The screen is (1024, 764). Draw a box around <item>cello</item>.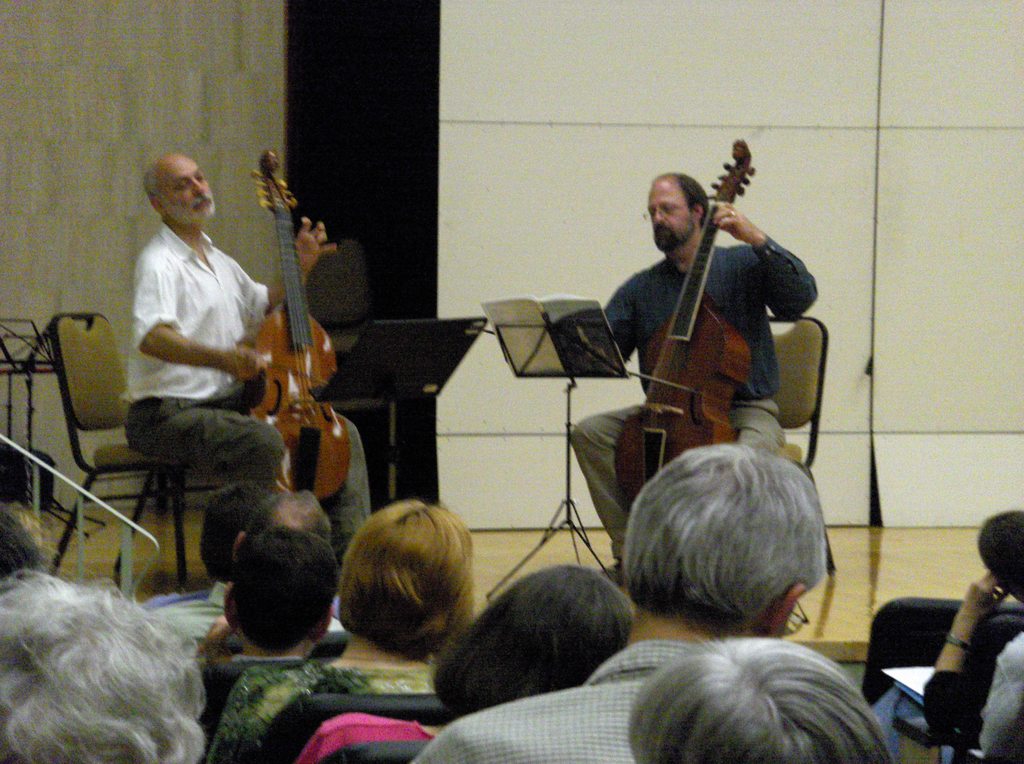
box(247, 148, 348, 503).
